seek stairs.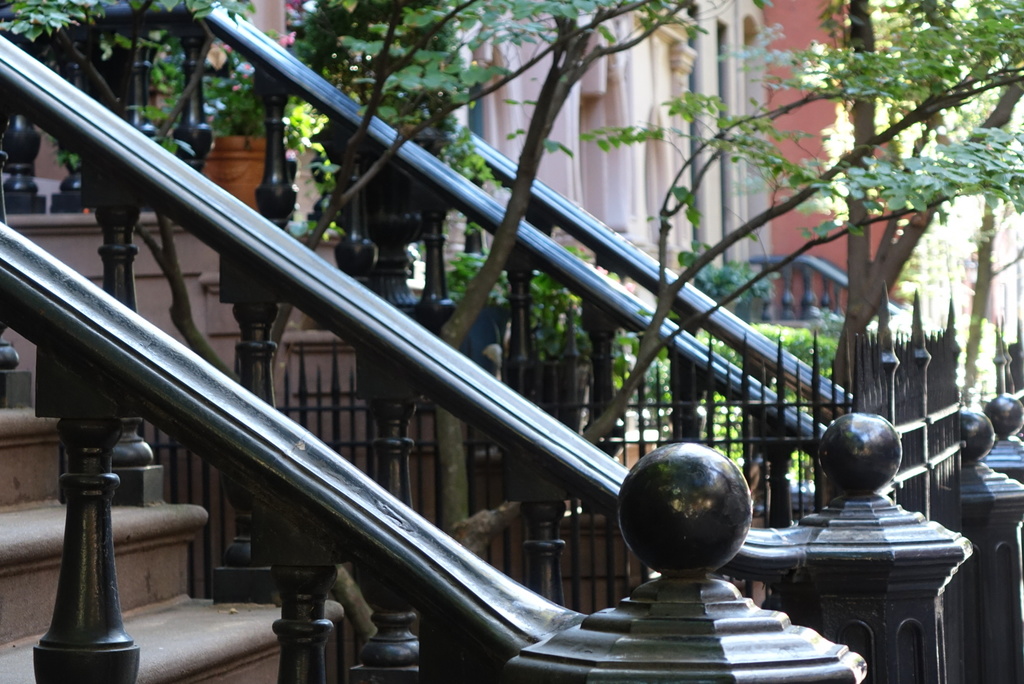
locate(0, 404, 340, 683).
